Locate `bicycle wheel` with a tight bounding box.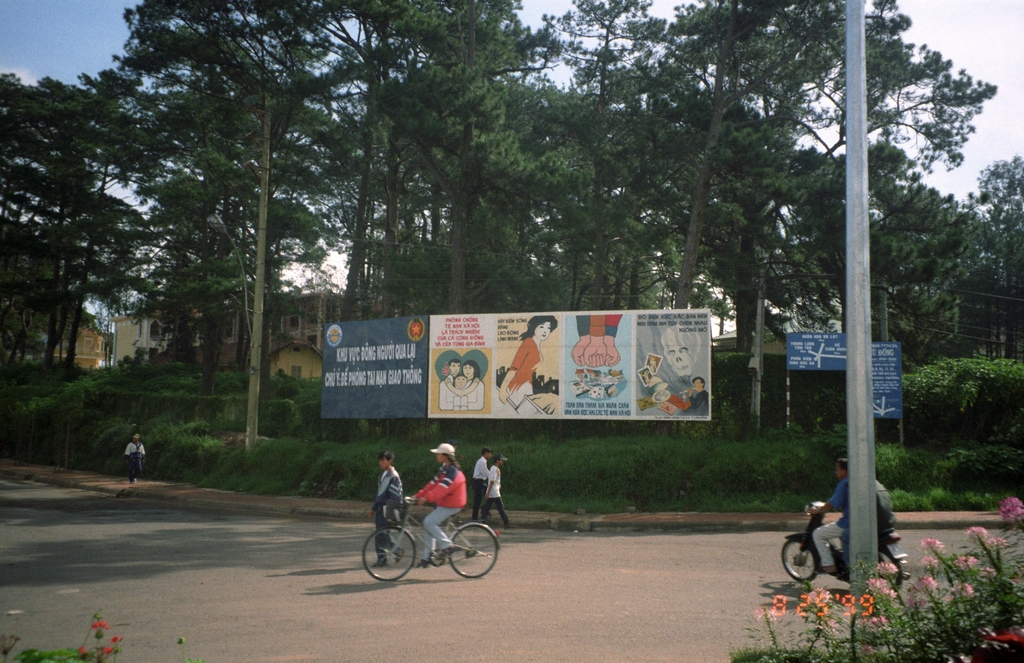
l=447, t=524, r=500, b=589.
